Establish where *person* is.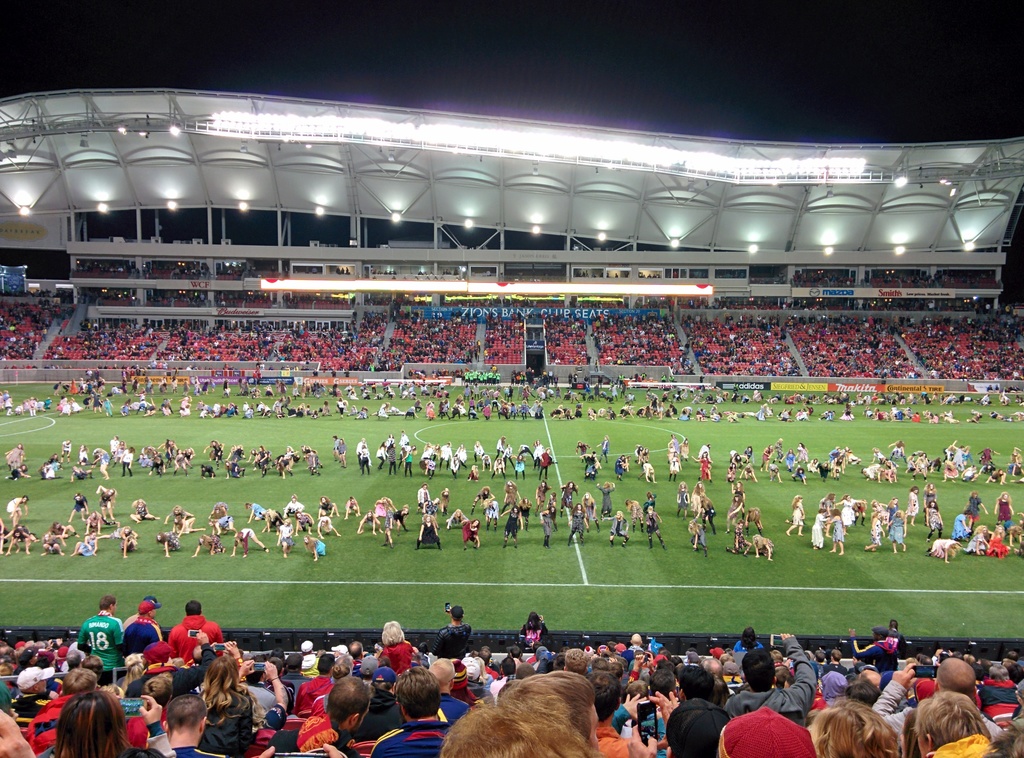
Established at 787, 494, 805, 536.
